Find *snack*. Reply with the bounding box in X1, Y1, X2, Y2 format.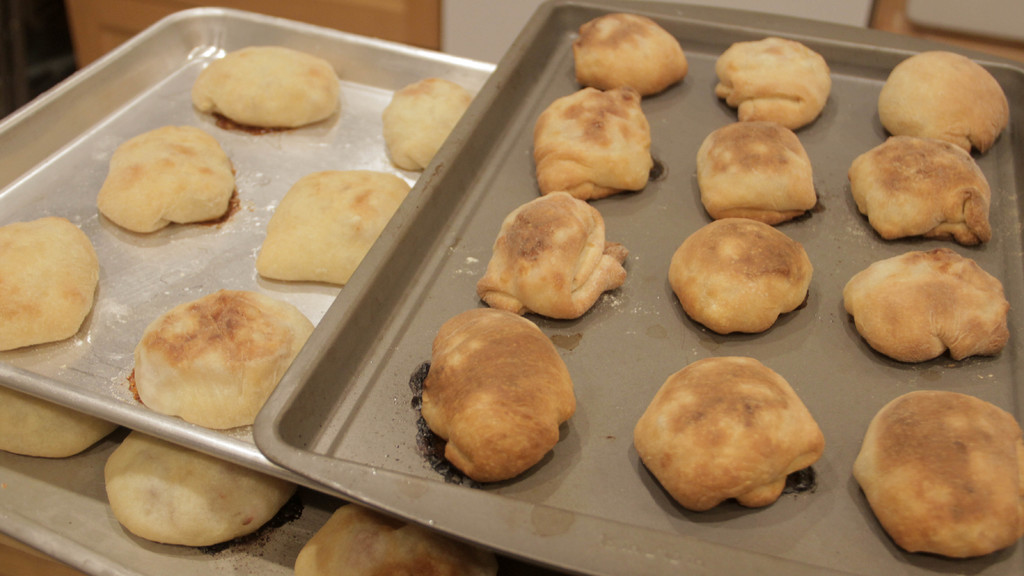
474, 195, 631, 322.
